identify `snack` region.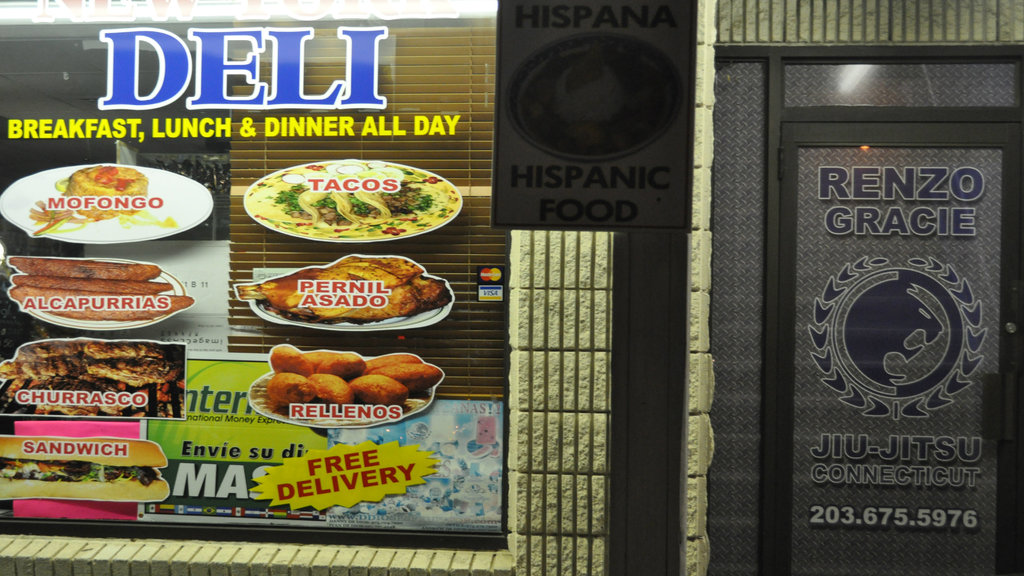
Region: 245 154 470 239.
